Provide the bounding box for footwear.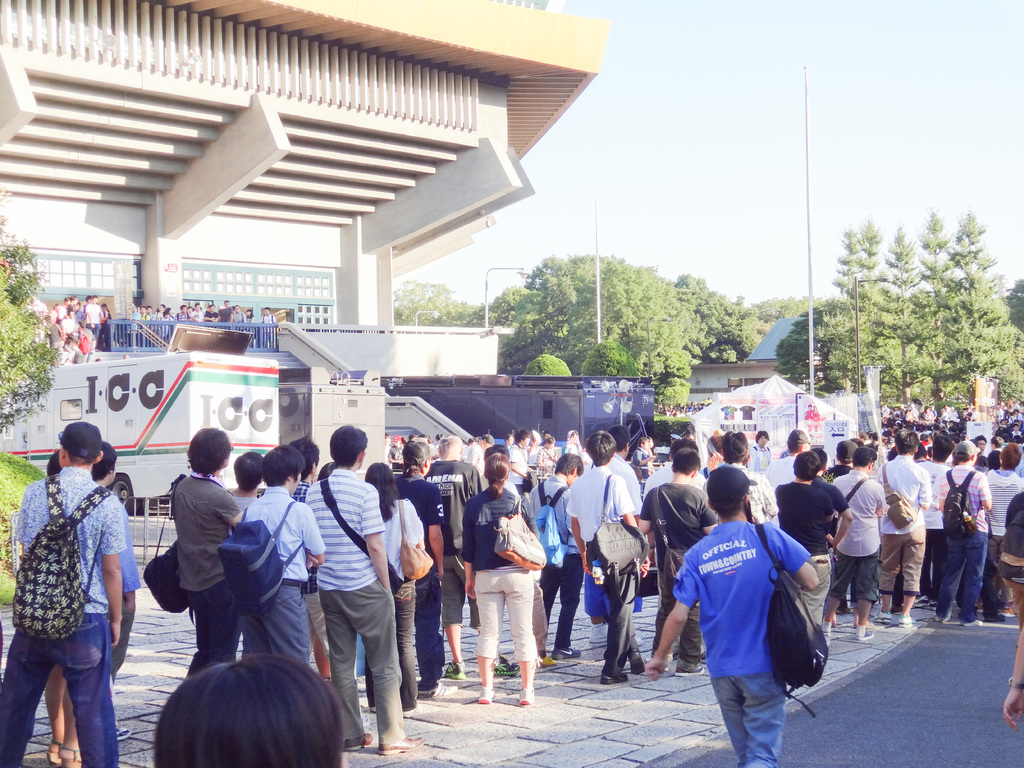
left=490, top=654, right=521, bottom=676.
